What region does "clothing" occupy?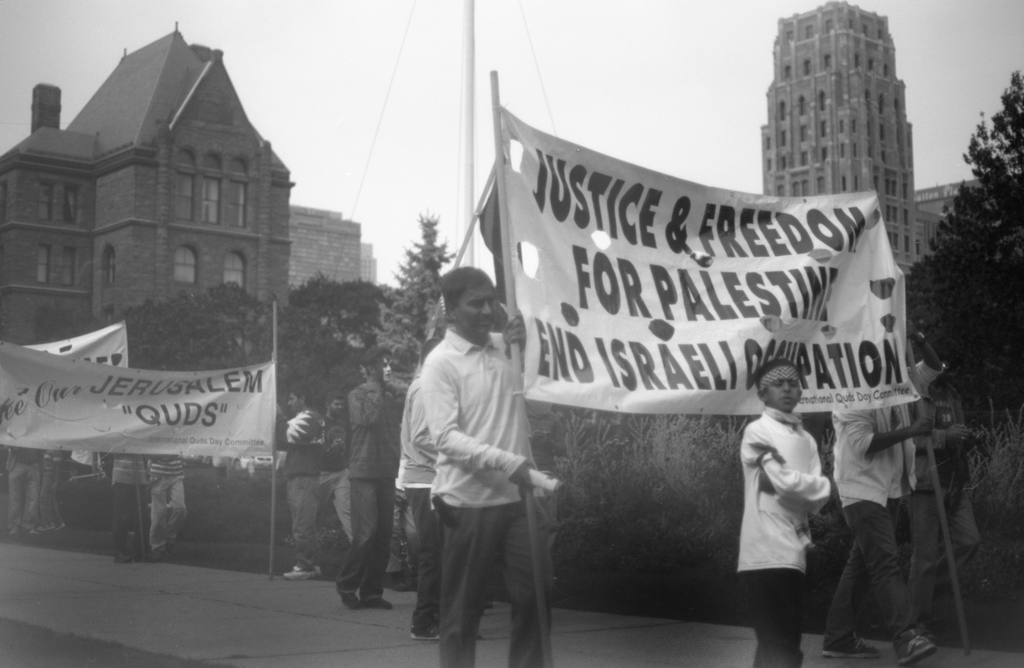
bbox=[743, 383, 847, 619].
